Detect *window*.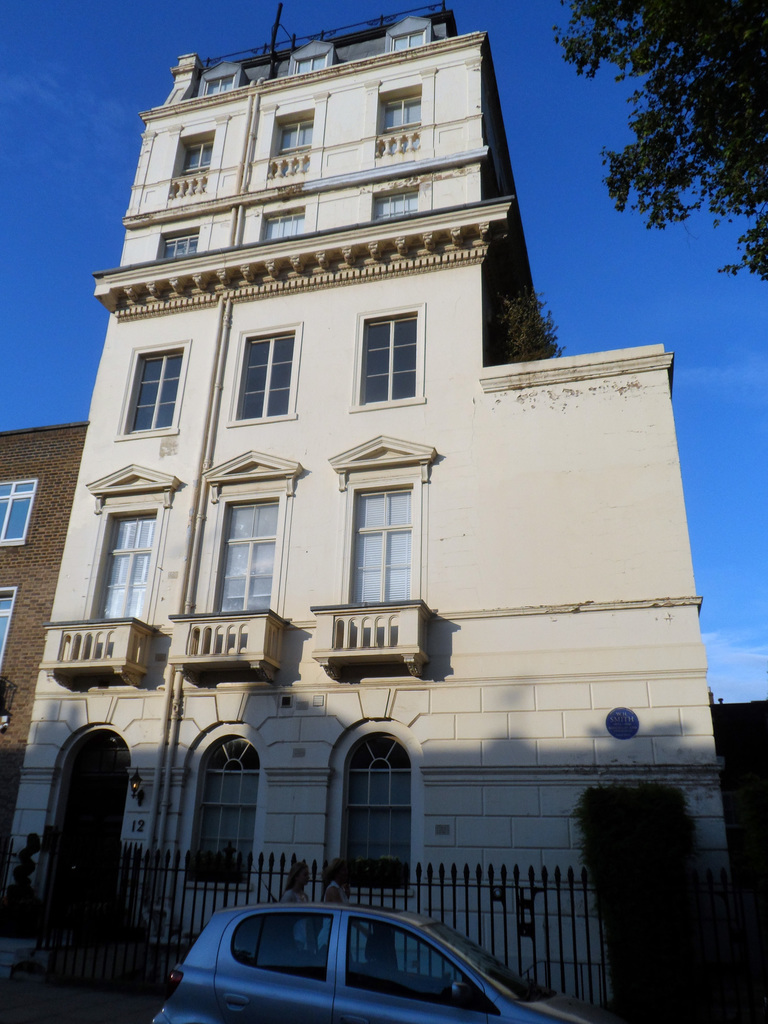
Detected at (266, 107, 316, 180).
